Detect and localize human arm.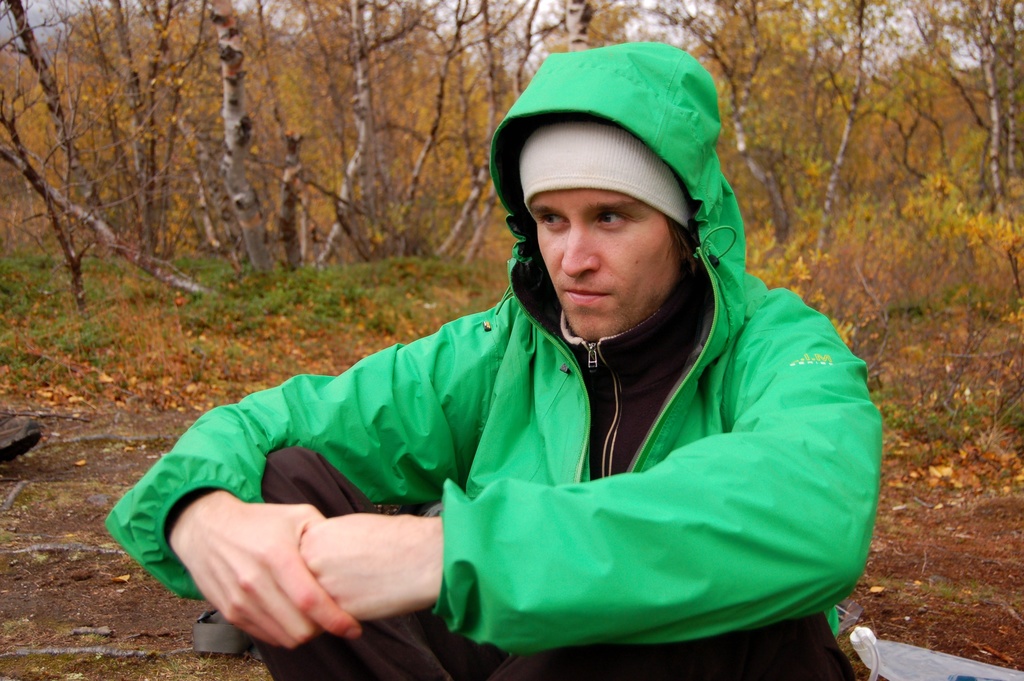
Localized at (x1=415, y1=362, x2=863, y2=662).
